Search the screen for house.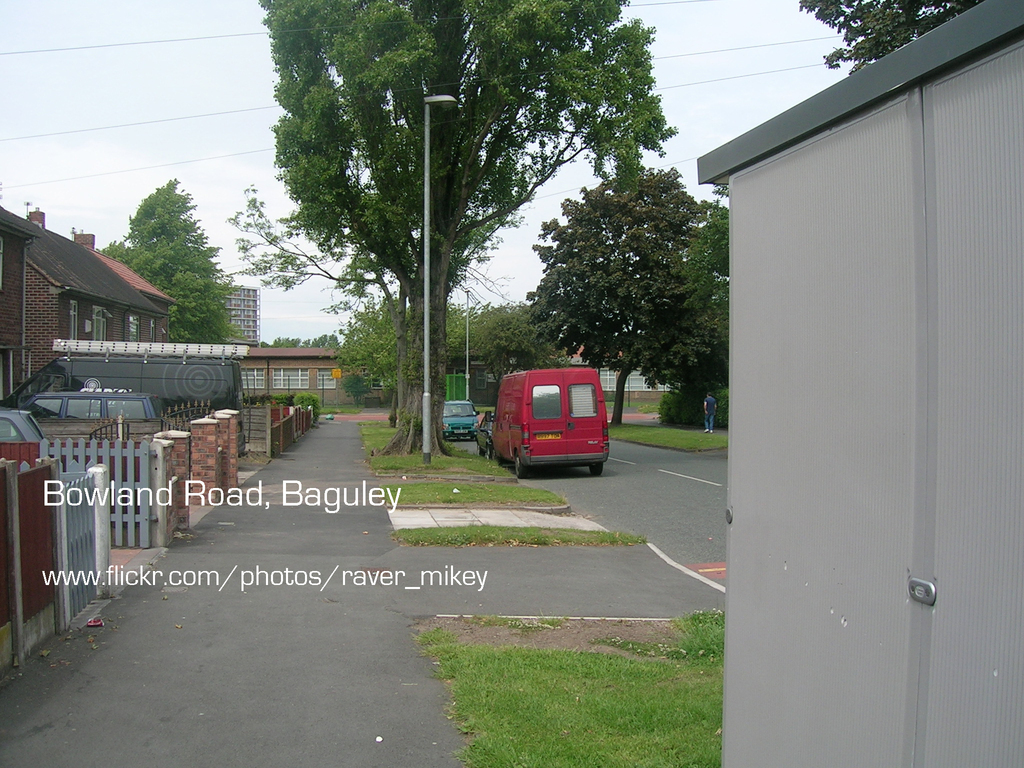
Found at [left=239, top=348, right=374, bottom=407].
